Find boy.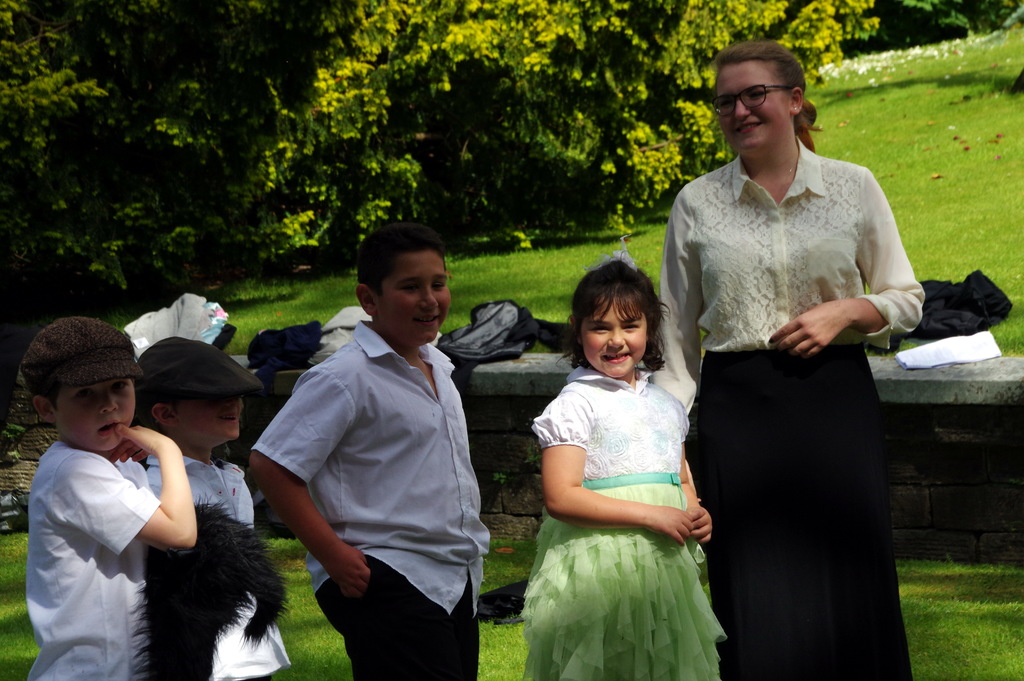
pyautogui.locateOnScreen(132, 332, 294, 680).
